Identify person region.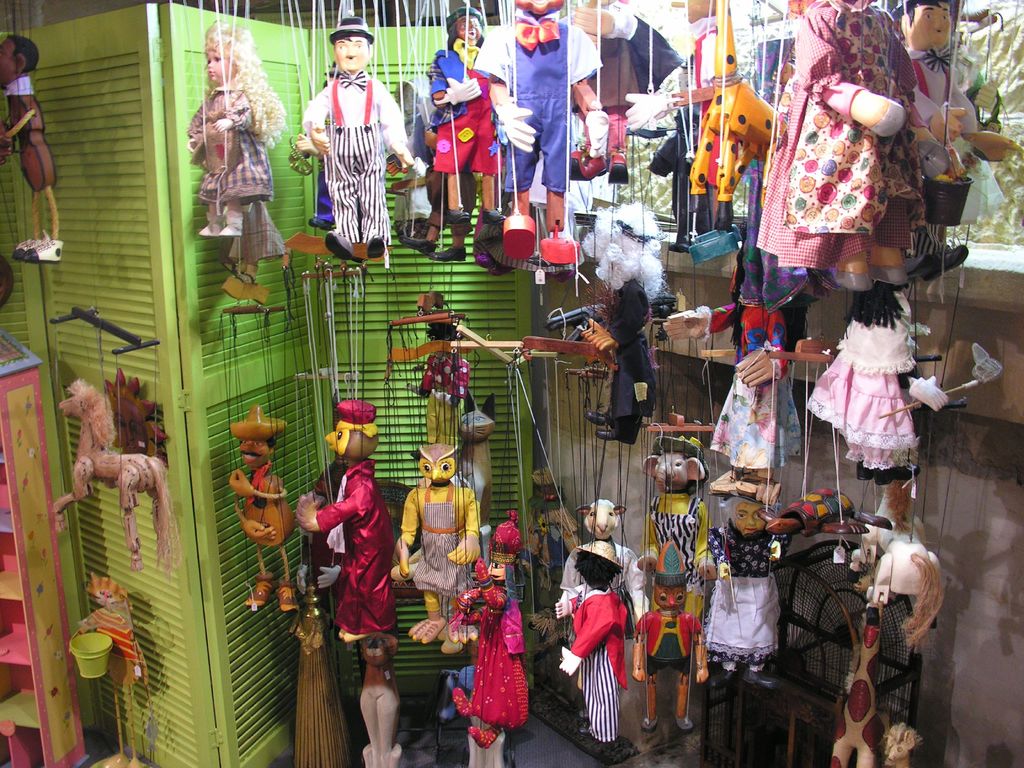
Region: 614,0,762,260.
